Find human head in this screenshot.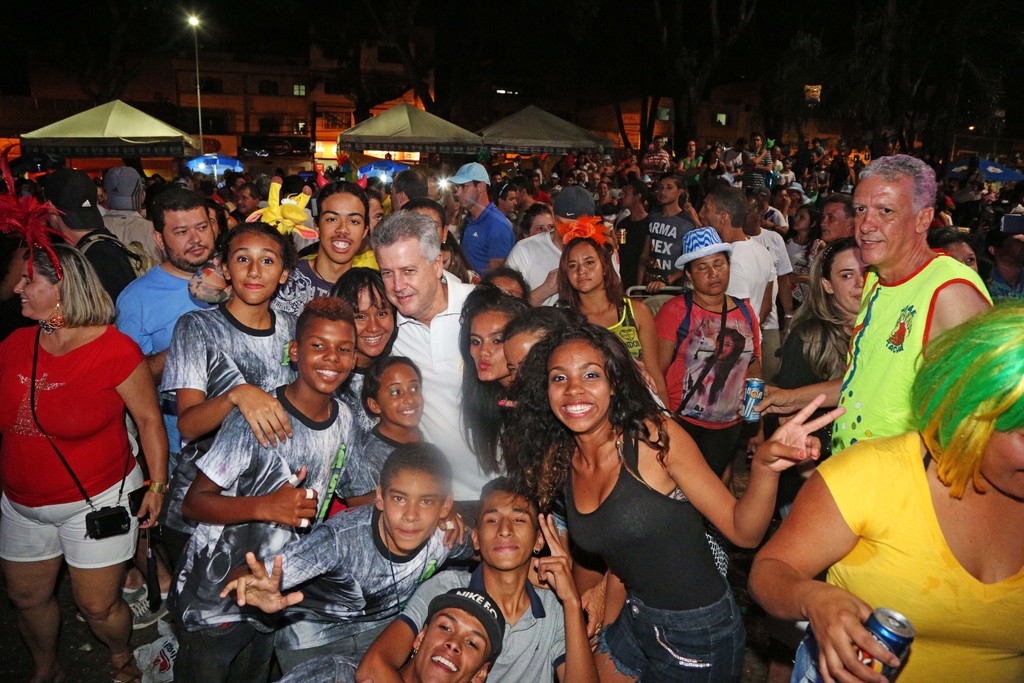
The bounding box for human head is (365,195,385,226).
